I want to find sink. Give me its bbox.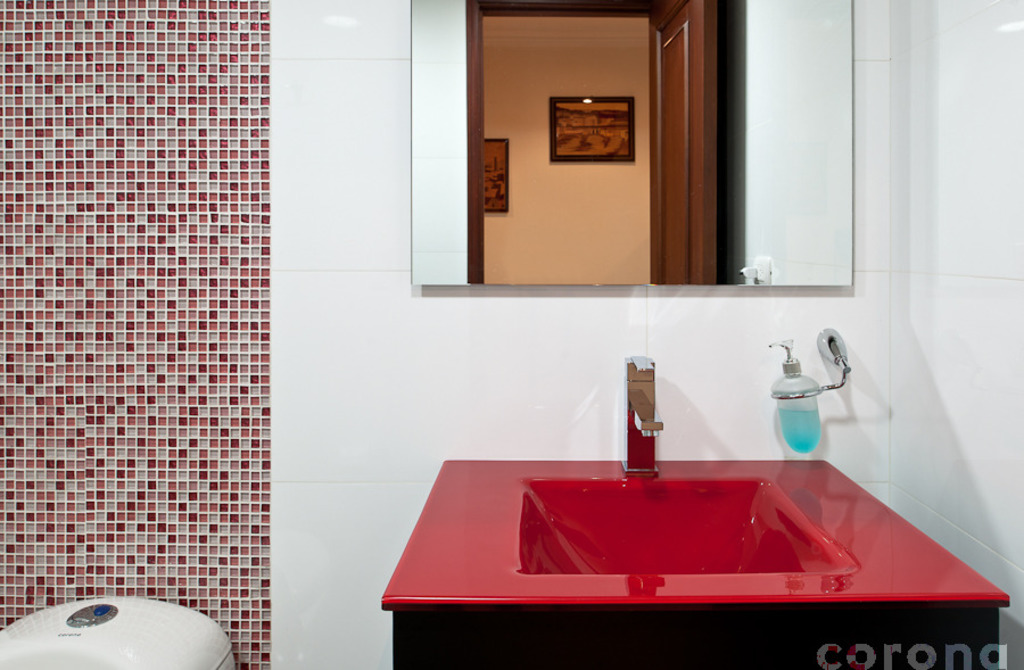
bbox=[408, 421, 972, 642].
